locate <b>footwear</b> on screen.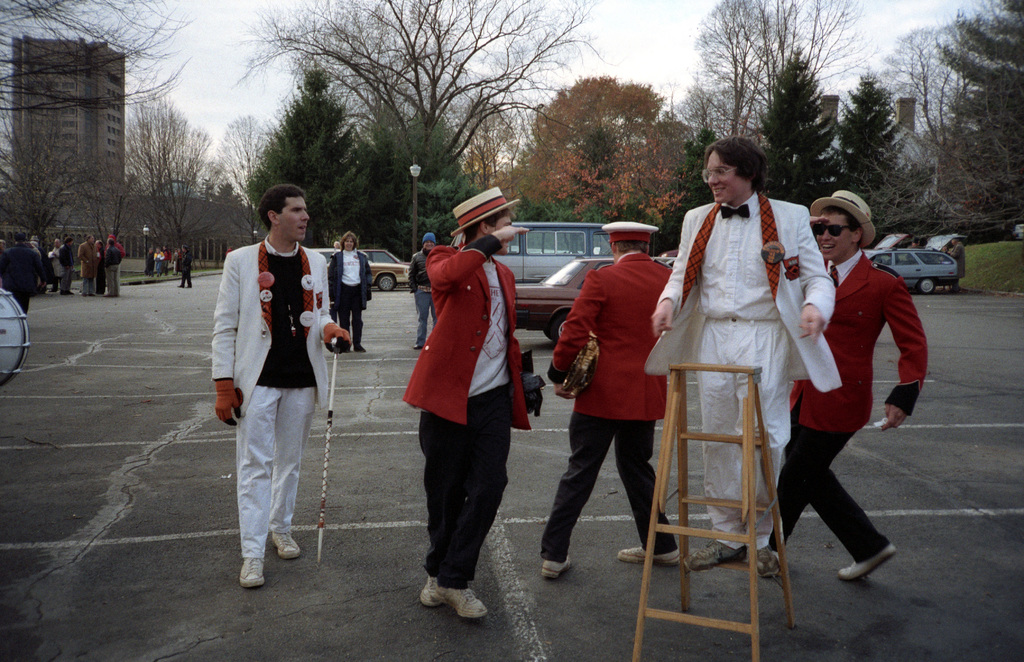
On screen at bbox=(545, 558, 570, 583).
